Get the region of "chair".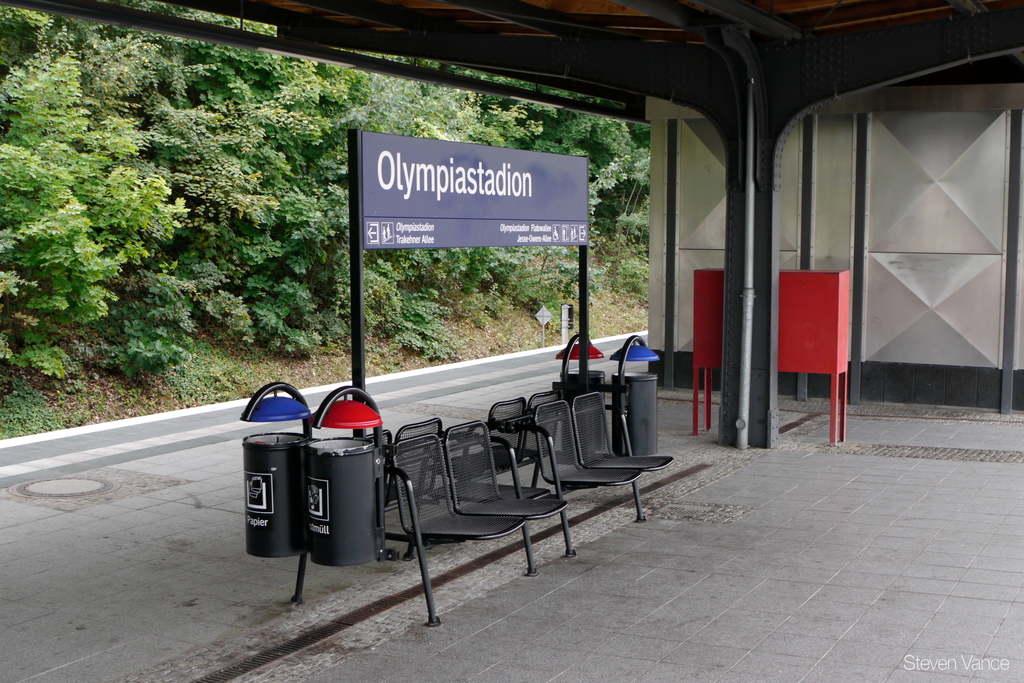
bbox=[440, 424, 568, 572].
